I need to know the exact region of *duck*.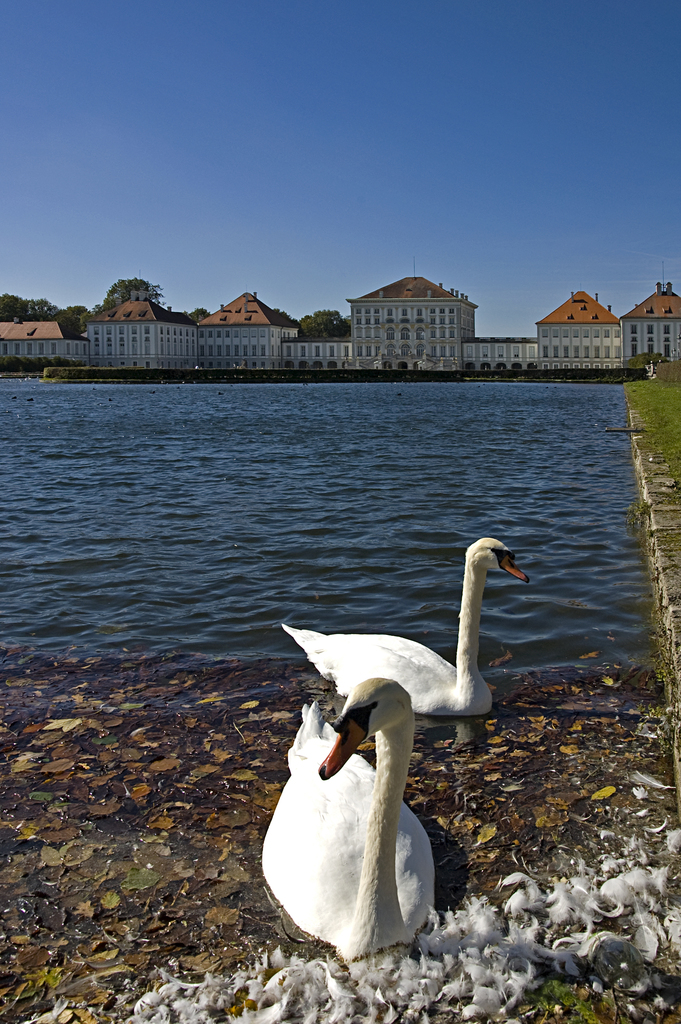
Region: {"x1": 264, "y1": 652, "x2": 473, "y2": 948}.
